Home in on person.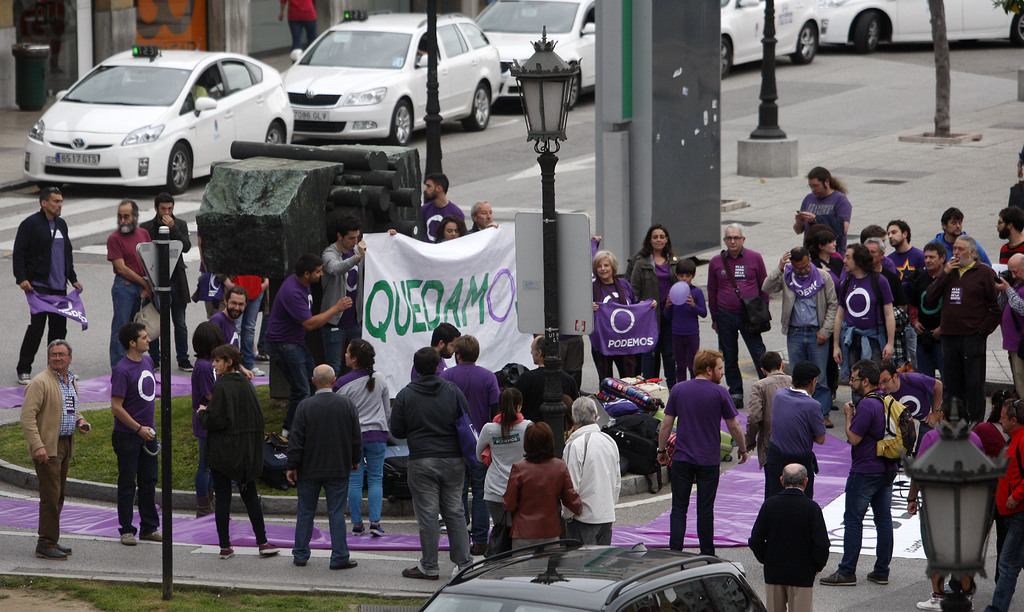
Homed in at 657,259,712,392.
